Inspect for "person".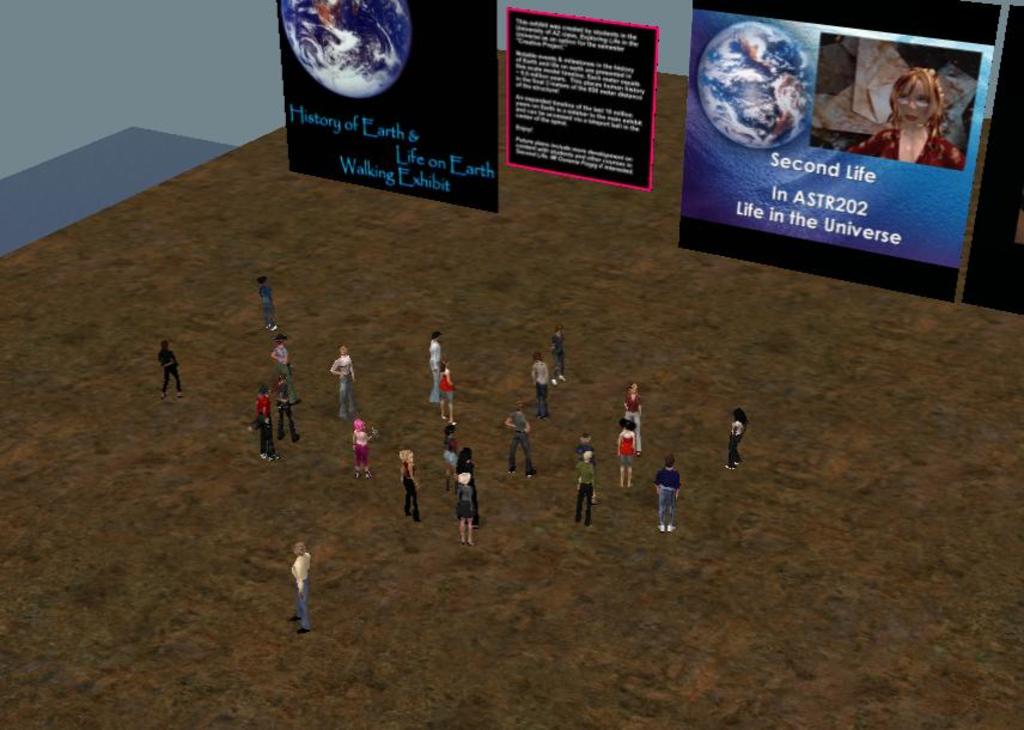
Inspection: {"x1": 426, "y1": 330, "x2": 444, "y2": 402}.
